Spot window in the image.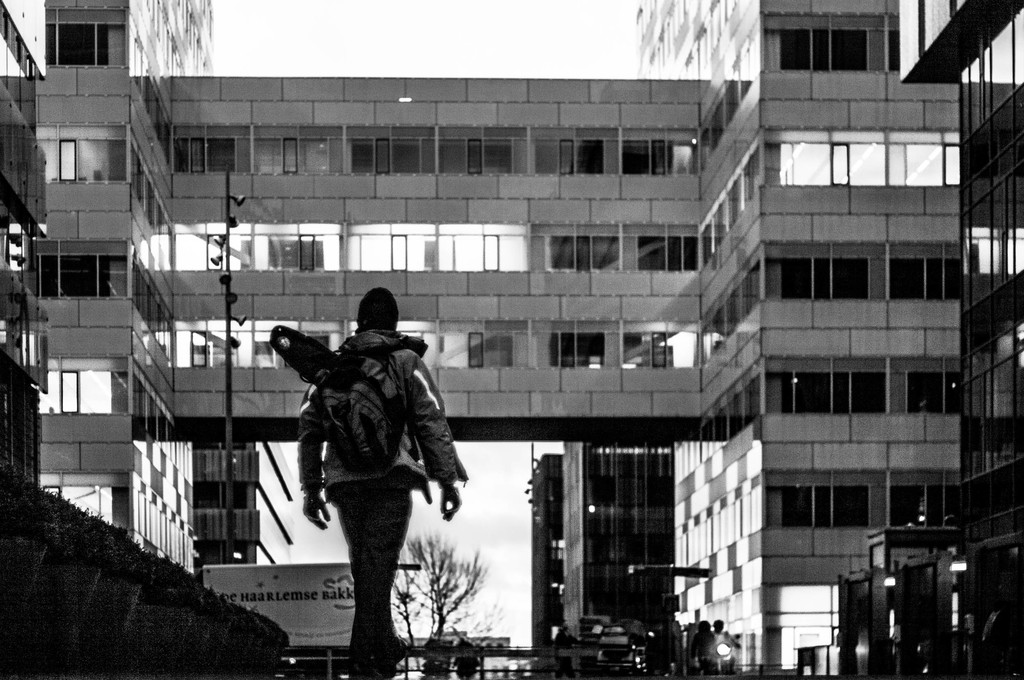
window found at [left=36, top=361, right=129, bottom=413].
